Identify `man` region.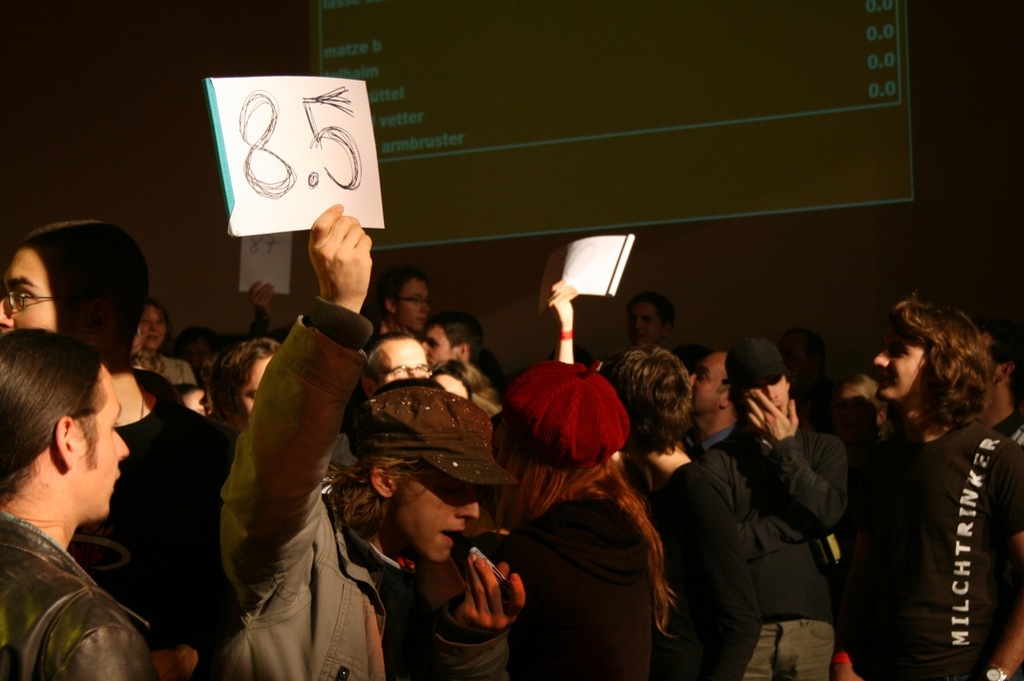
Region: rect(204, 334, 281, 452).
